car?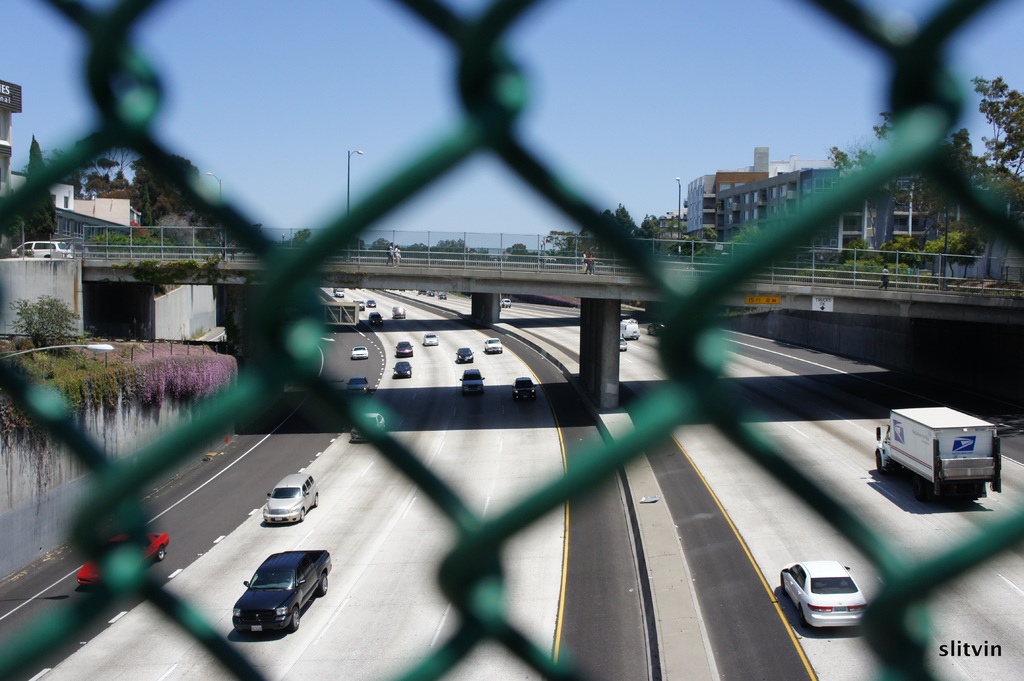
x1=75 y1=527 x2=172 y2=593
